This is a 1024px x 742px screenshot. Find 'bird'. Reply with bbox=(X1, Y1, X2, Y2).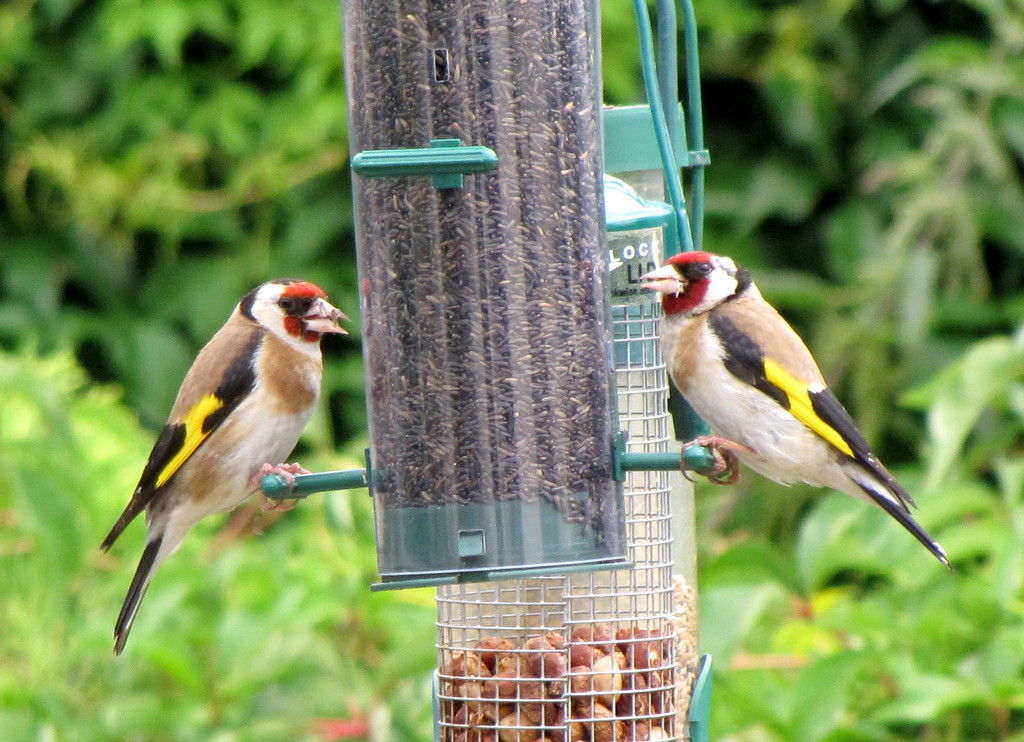
bbox=(94, 277, 355, 659).
